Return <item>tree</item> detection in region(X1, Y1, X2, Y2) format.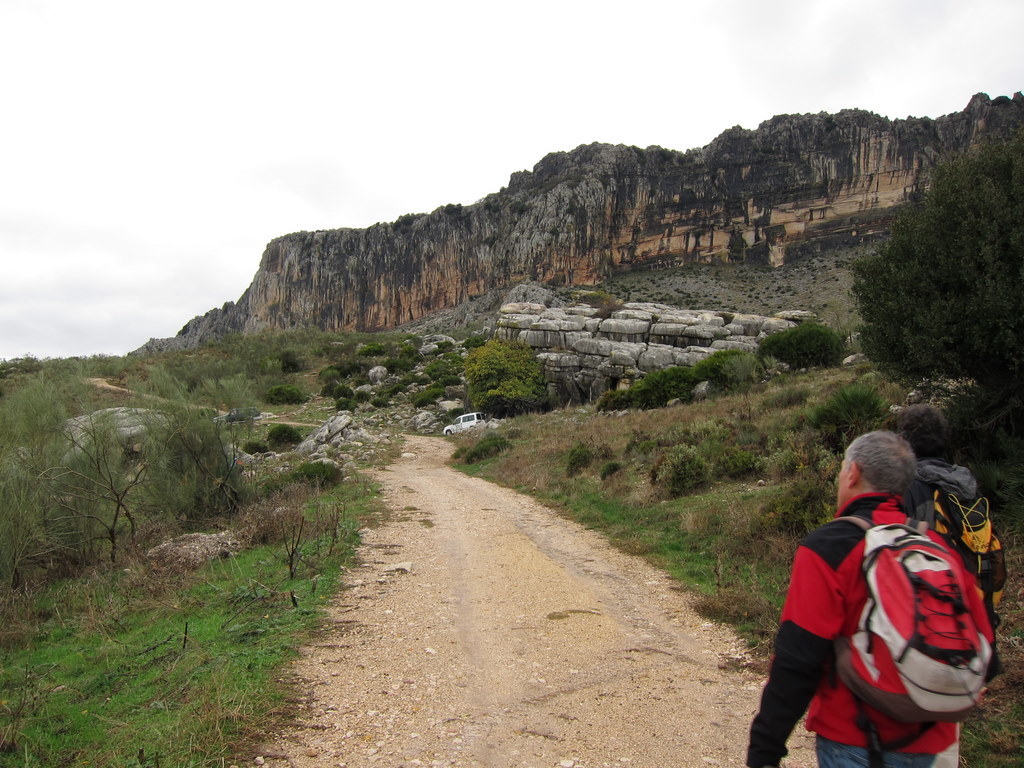
region(152, 363, 298, 514).
